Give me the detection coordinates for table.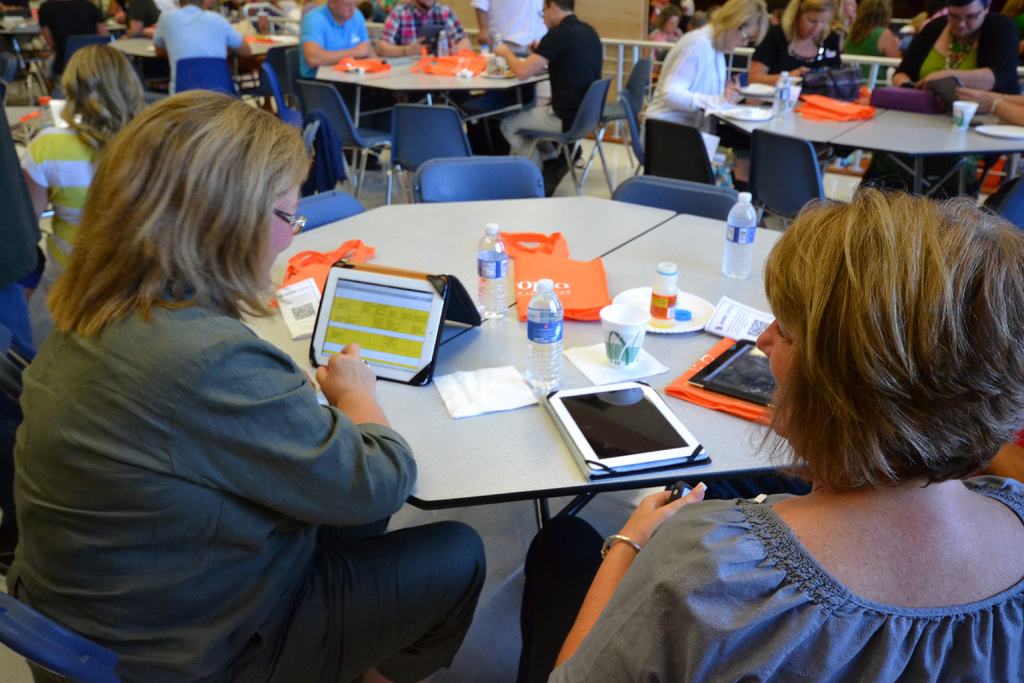
[714, 109, 1023, 193].
